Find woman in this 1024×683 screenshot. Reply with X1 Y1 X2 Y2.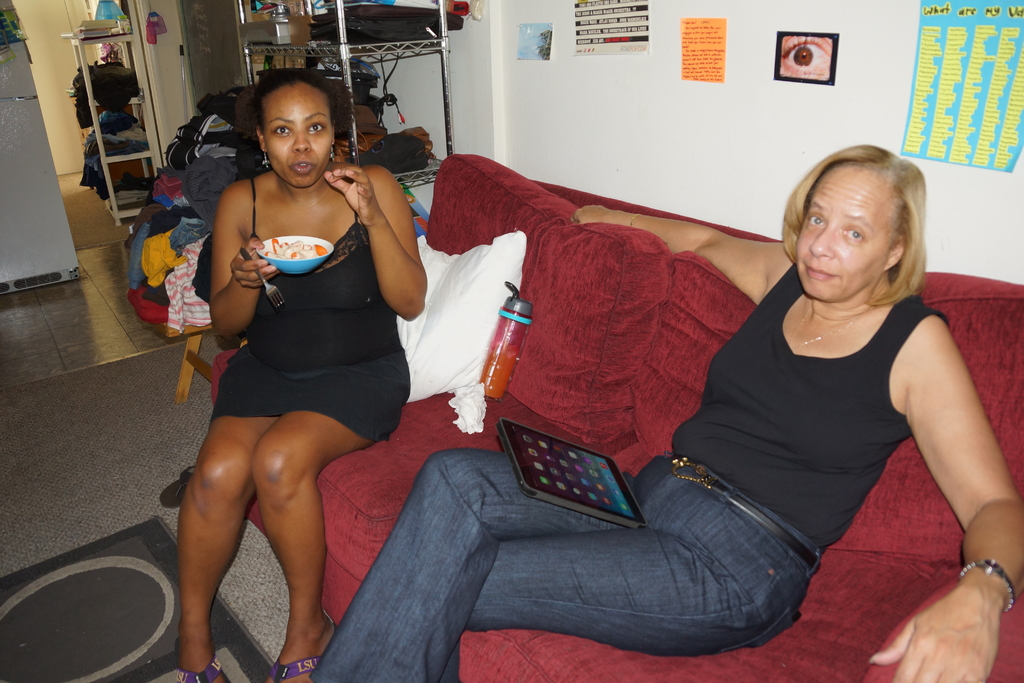
164 64 428 591.
